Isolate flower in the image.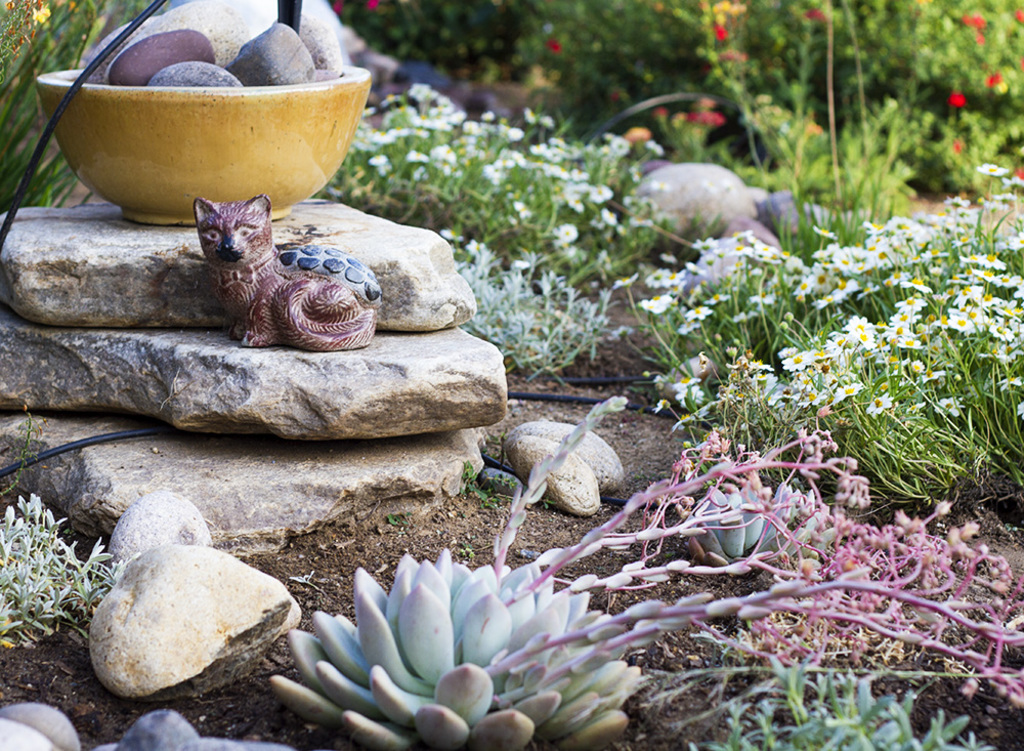
Isolated region: l=712, t=18, r=727, b=49.
